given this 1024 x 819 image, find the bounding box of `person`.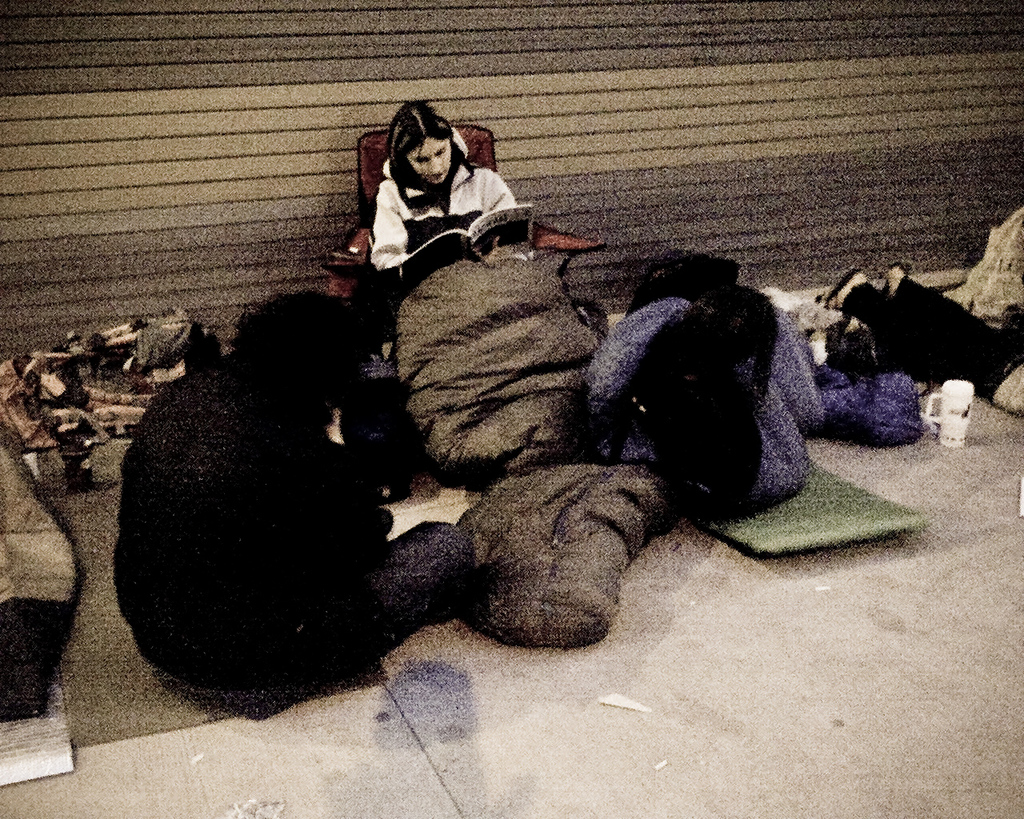
(371, 99, 526, 274).
